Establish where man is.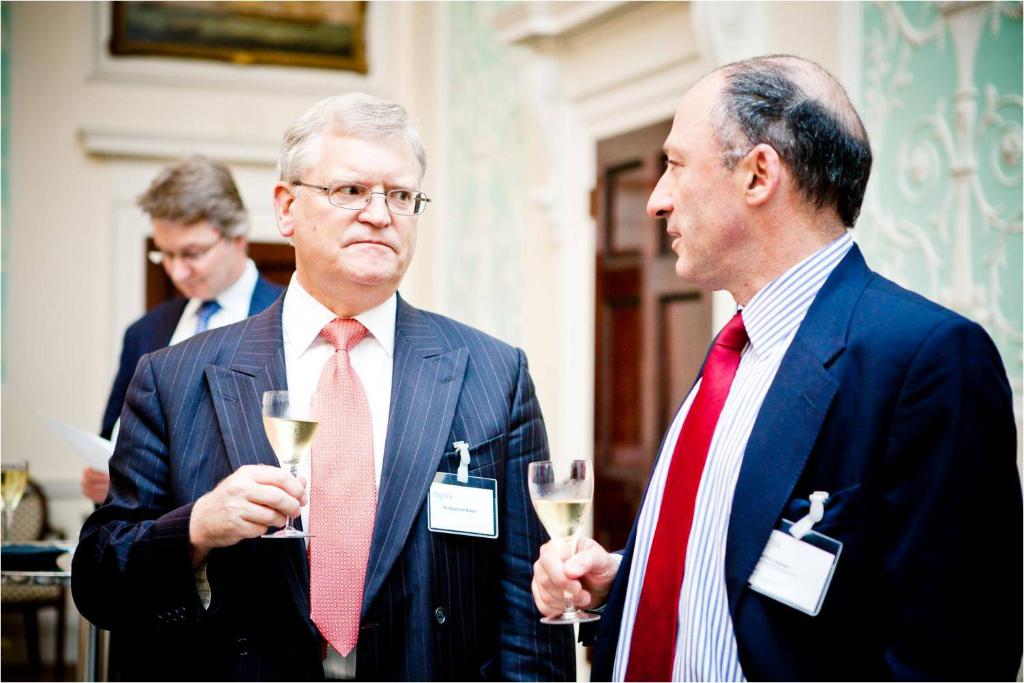
Established at 67/90/553/682.
